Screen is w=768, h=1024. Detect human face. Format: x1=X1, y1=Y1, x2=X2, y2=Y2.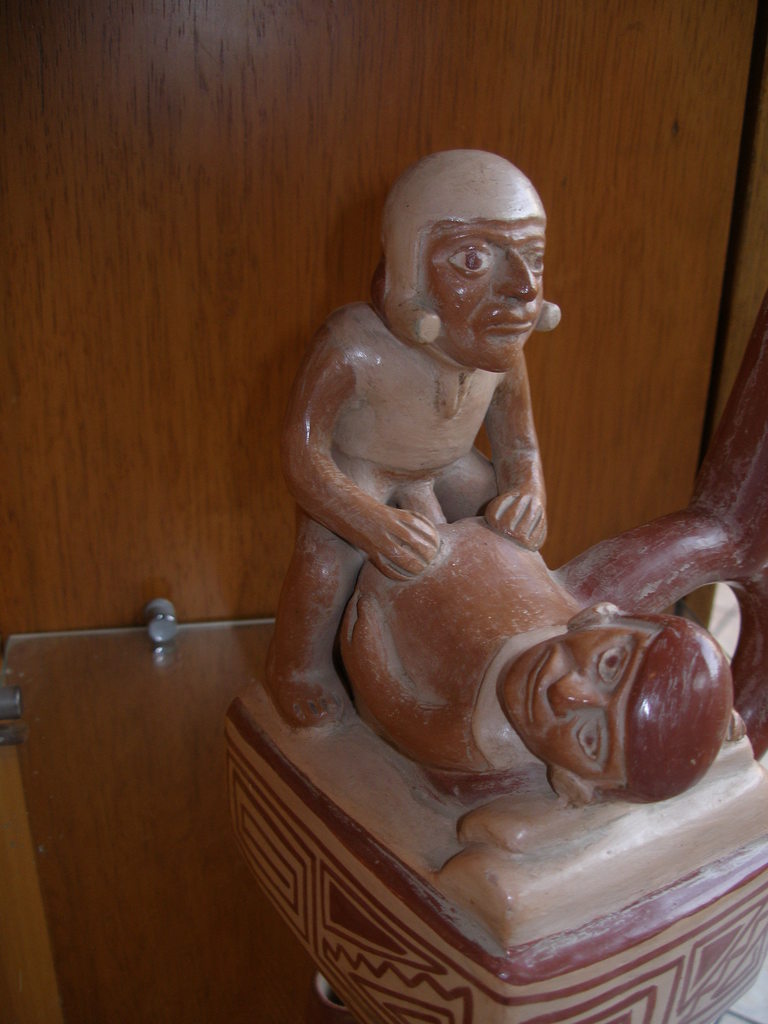
x1=497, y1=625, x2=655, y2=784.
